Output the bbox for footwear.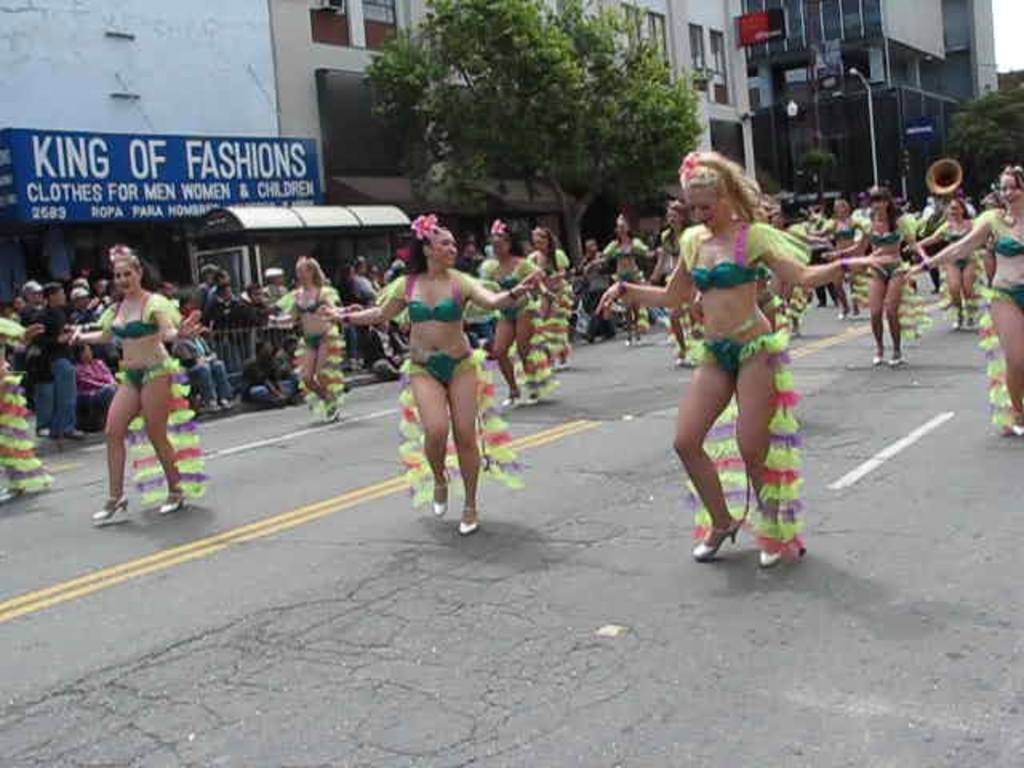
626:338:634:347.
